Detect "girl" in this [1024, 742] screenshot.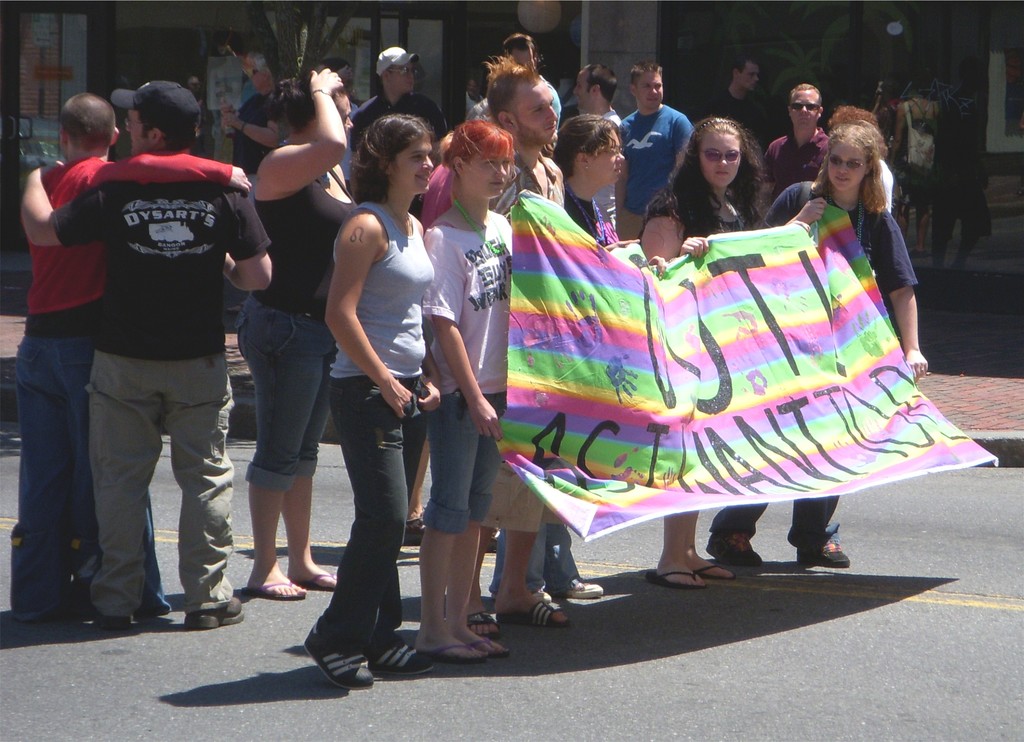
Detection: l=426, t=118, r=511, b=661.
